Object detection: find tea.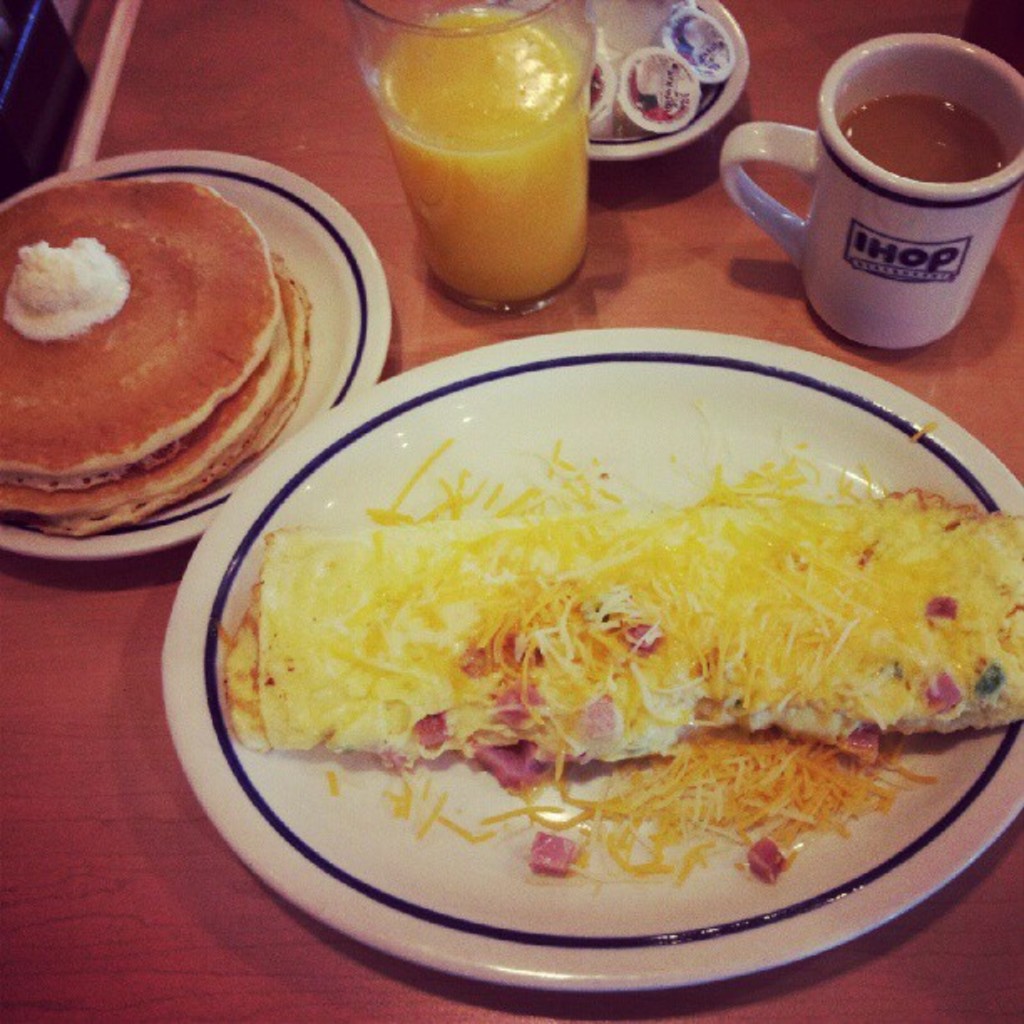
(left=845, top=94, right=997, bottom=181).
